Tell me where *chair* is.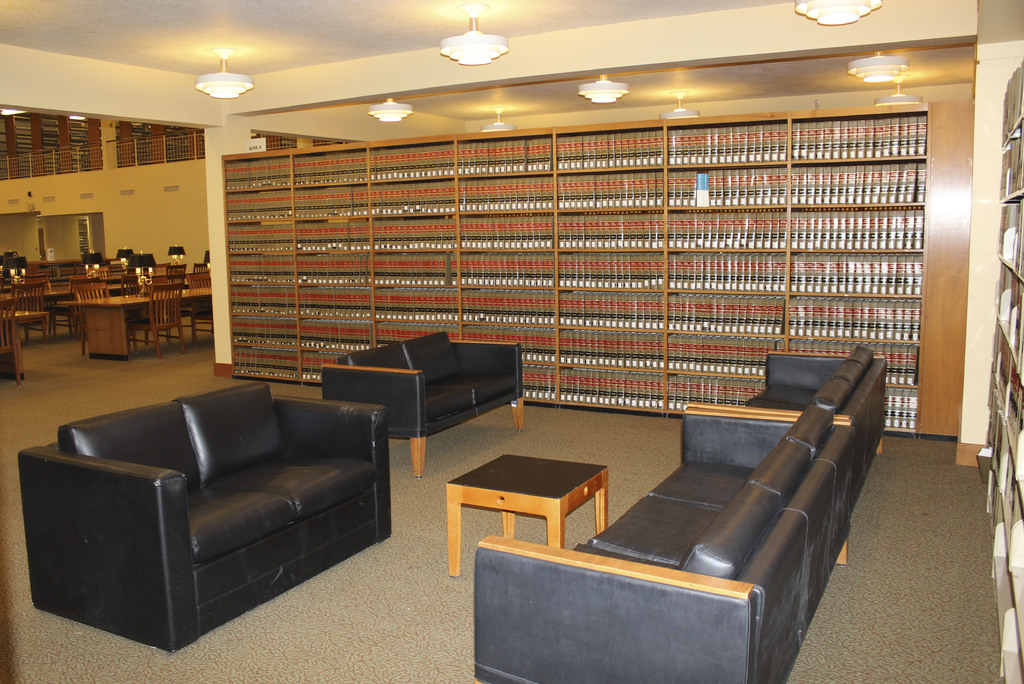
*chair* is at box(190, 273, 210, 341).
